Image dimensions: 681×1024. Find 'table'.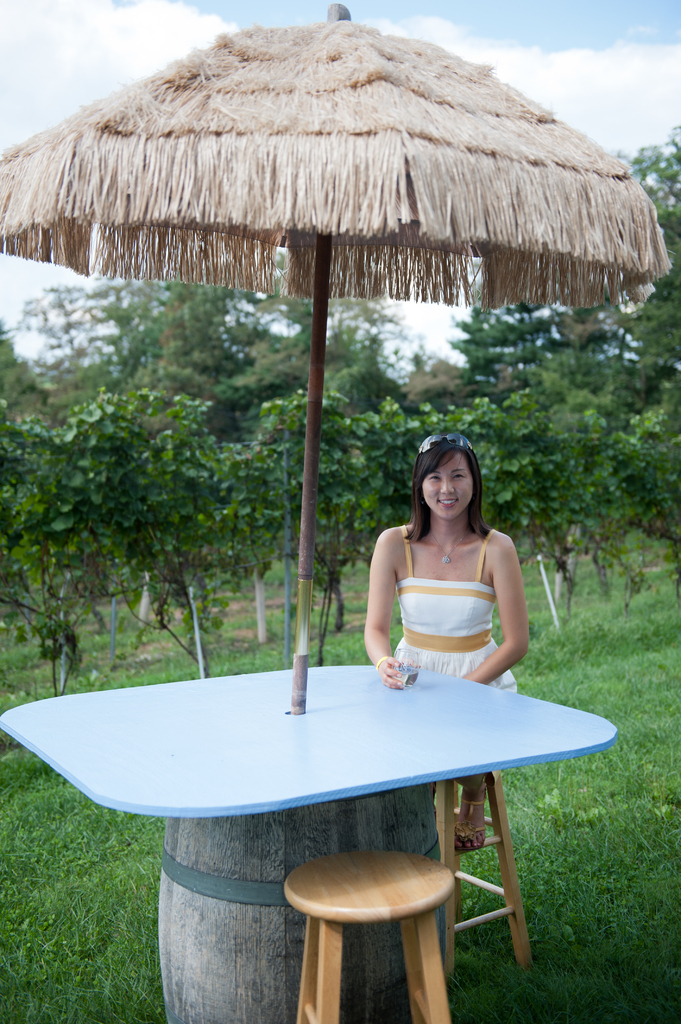
x1=0, y1=659, x2=600, y2=1023.
